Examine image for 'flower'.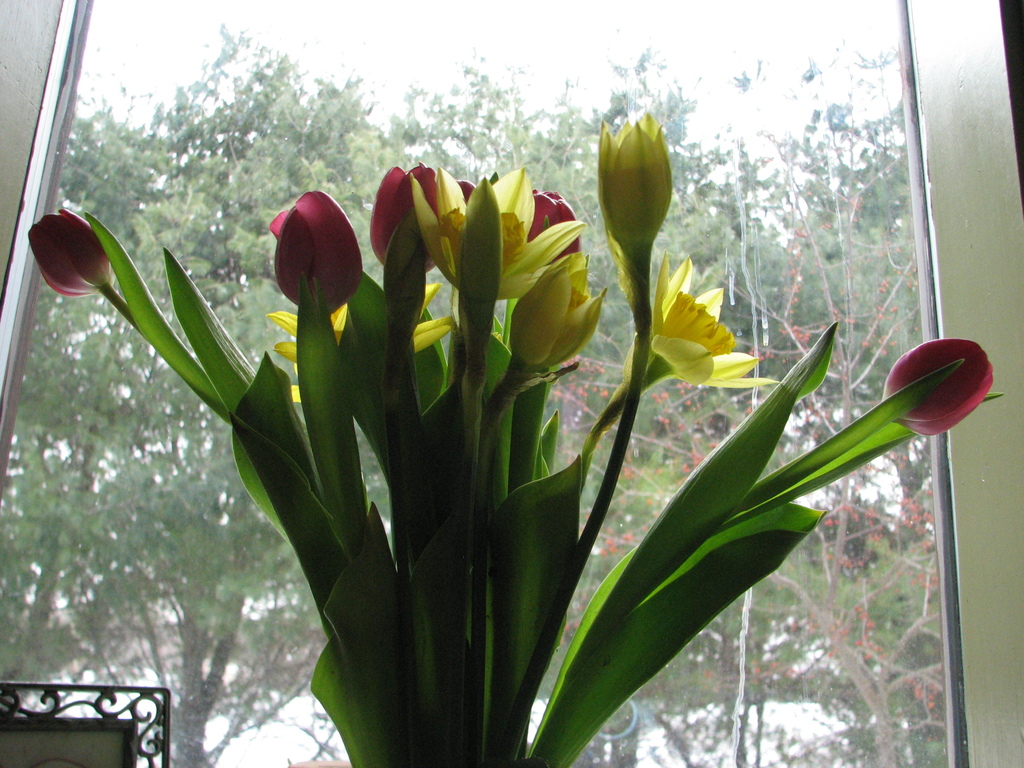
Examination result: crop(593, 109, 677, 309).
